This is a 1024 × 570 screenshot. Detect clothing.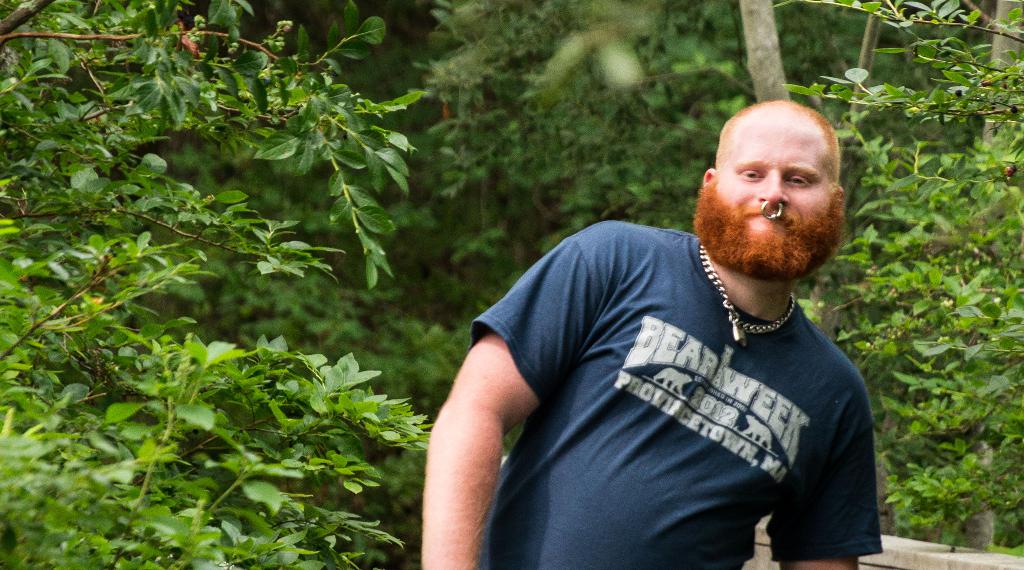
[442,201,883,559].
